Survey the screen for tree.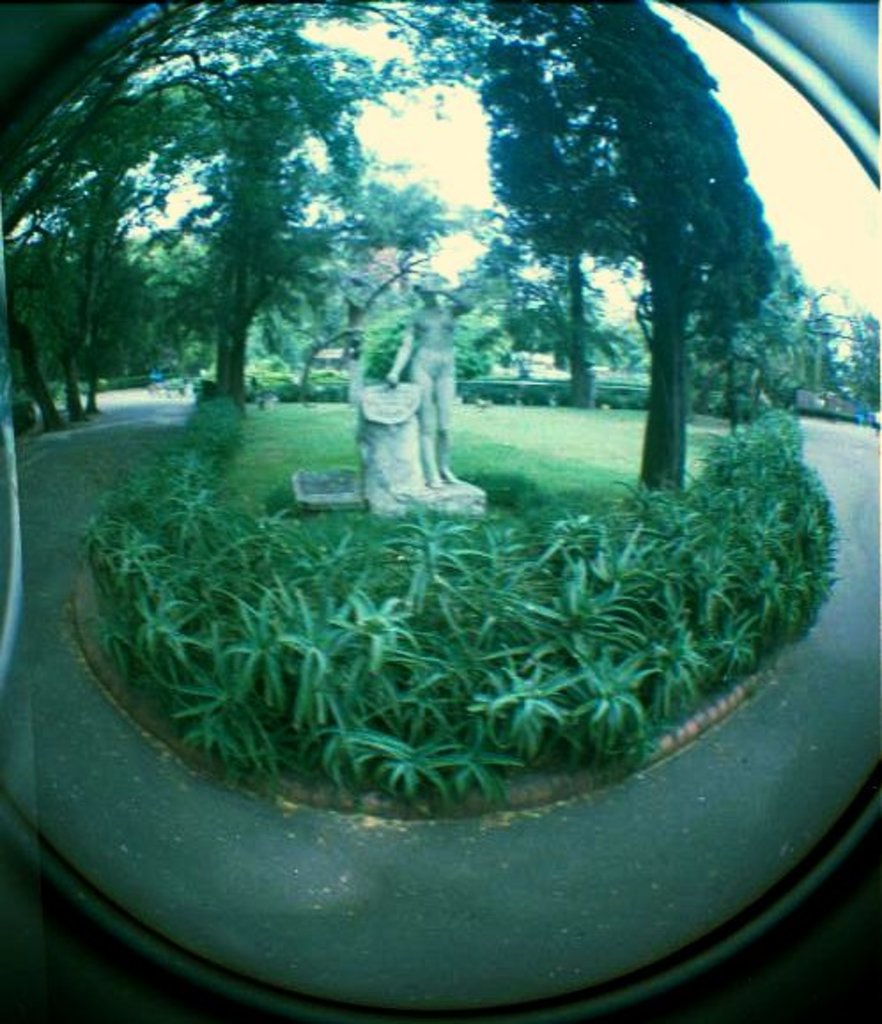
Survey found: Rect(0, 0, 792, 507).
